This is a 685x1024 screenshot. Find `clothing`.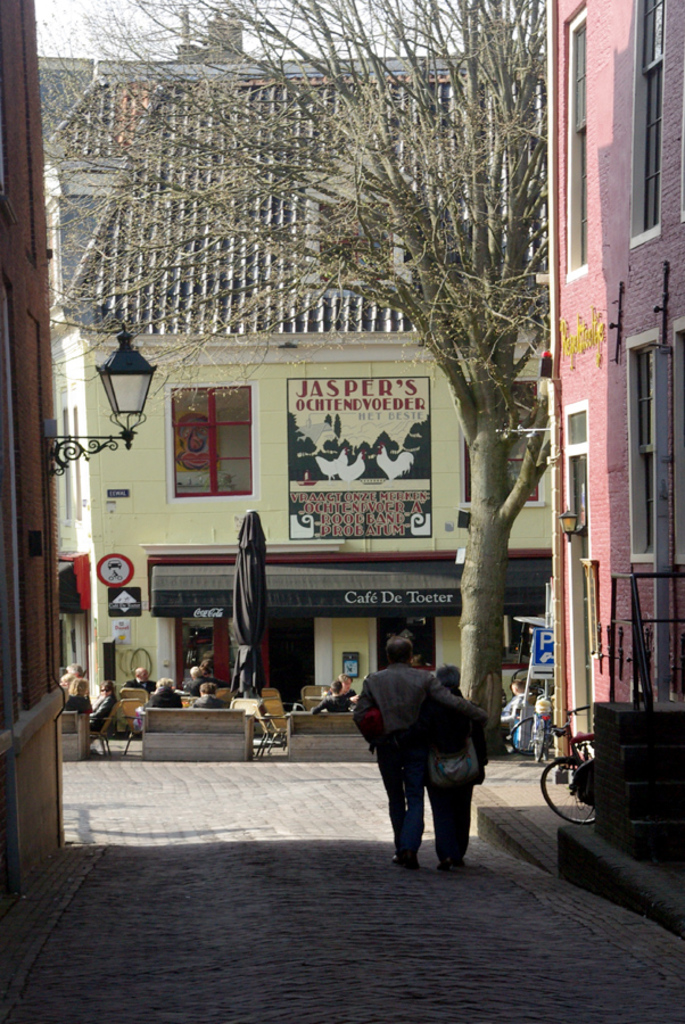
Bounding box: (143,691,184,709).
